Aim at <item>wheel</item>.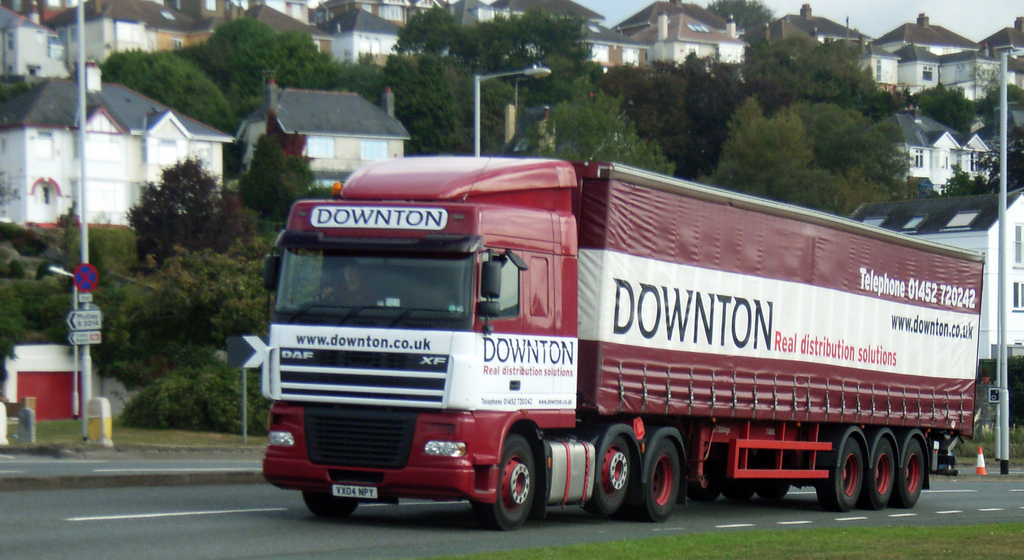
Aimed at bbox(489, 435, 546, 520).
